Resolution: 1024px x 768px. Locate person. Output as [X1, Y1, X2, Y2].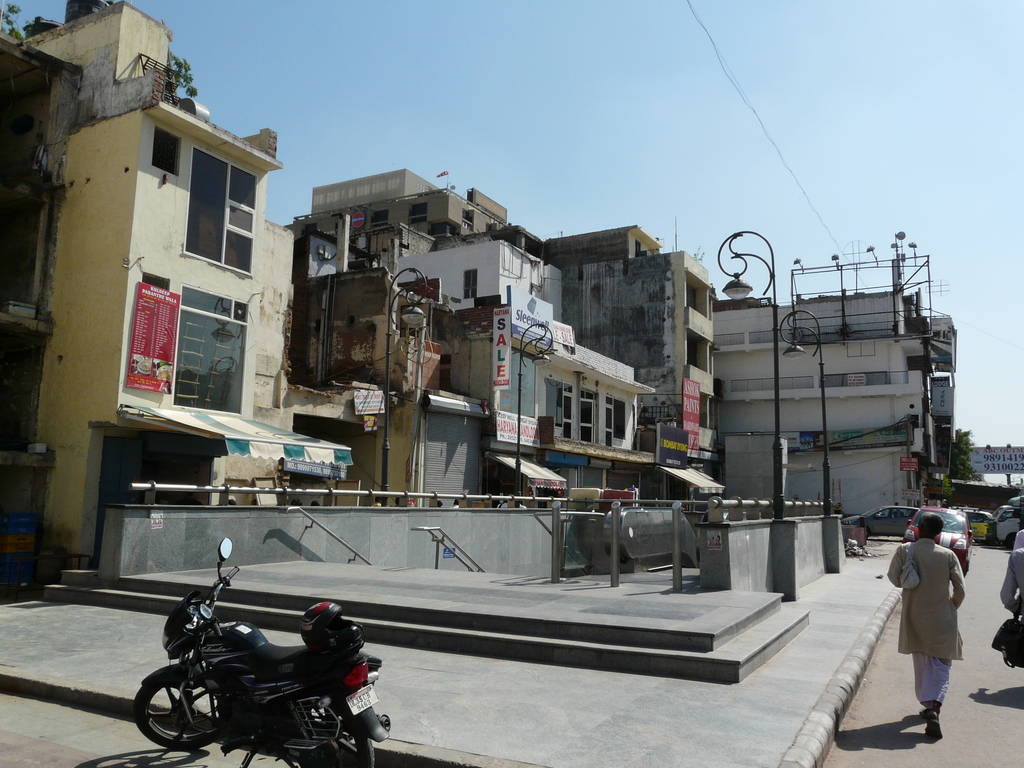
[903, 519, 984, 740].
